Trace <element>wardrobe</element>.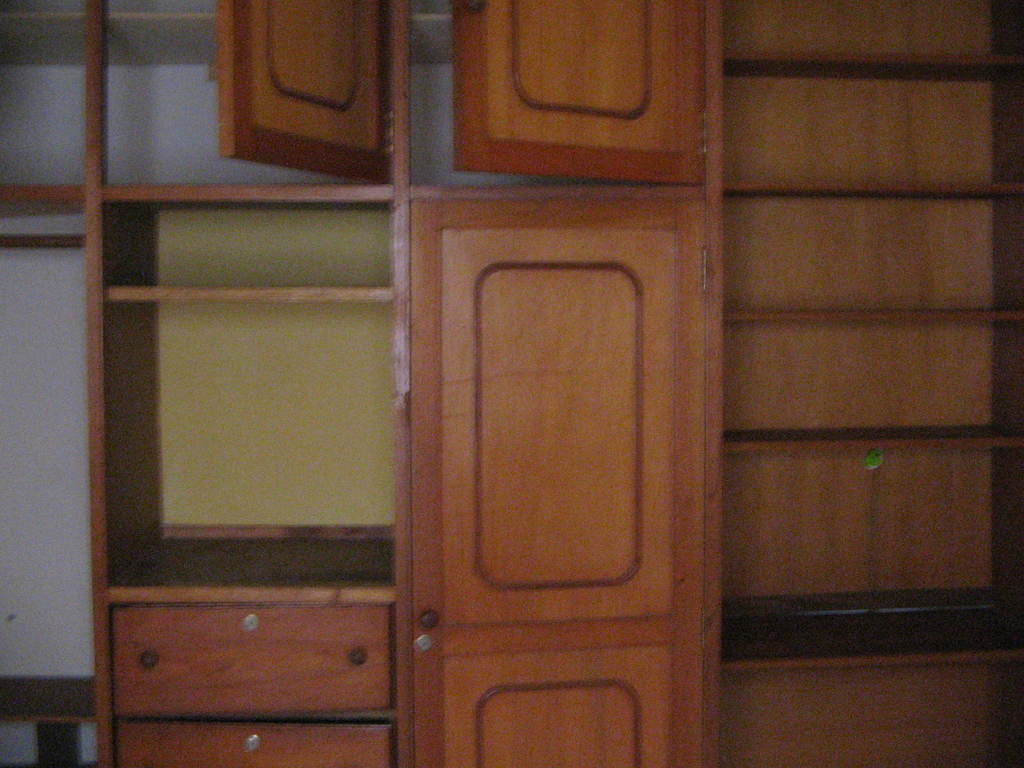
Traced to {"x1": 0, "y1": 0, "x2": 1023, "y2": 767}.
